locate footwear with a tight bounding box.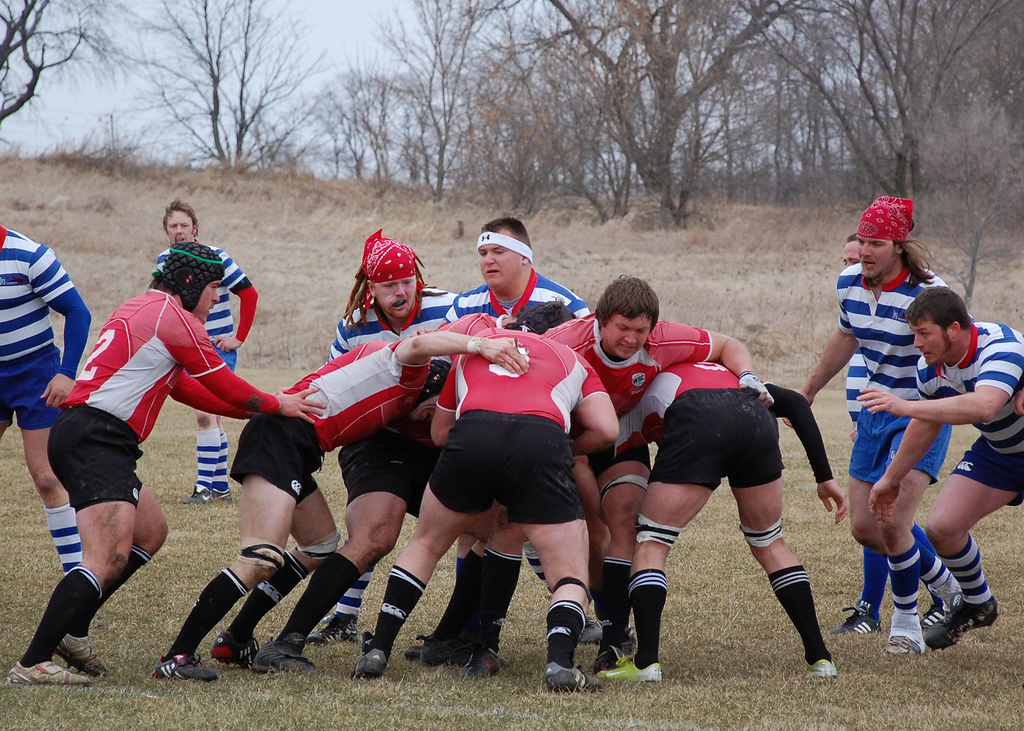
x1=474, y1=641, x2=500, y2=677.
